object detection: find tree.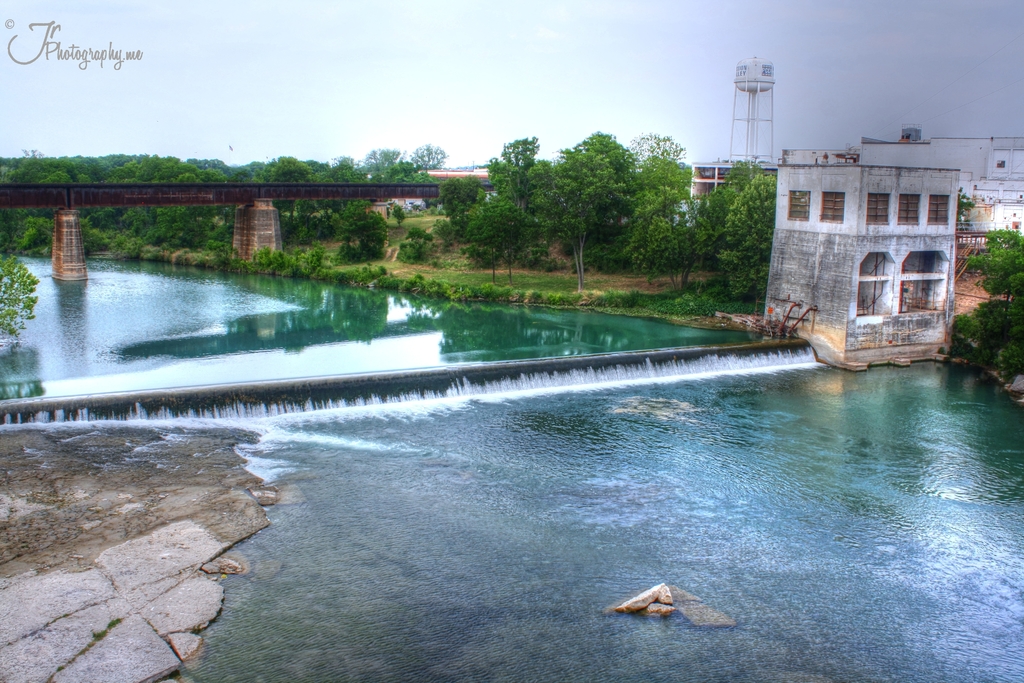
bbox=[345, 204, 391, 265].
